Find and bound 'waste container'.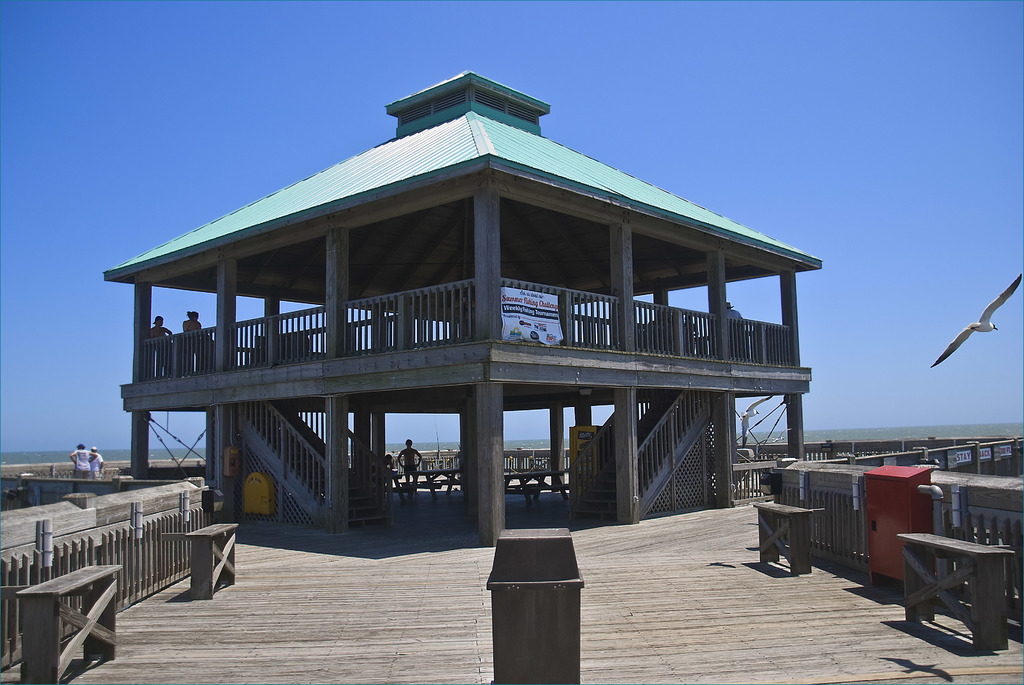
Bound: rect(486, 517, 583, 678).
